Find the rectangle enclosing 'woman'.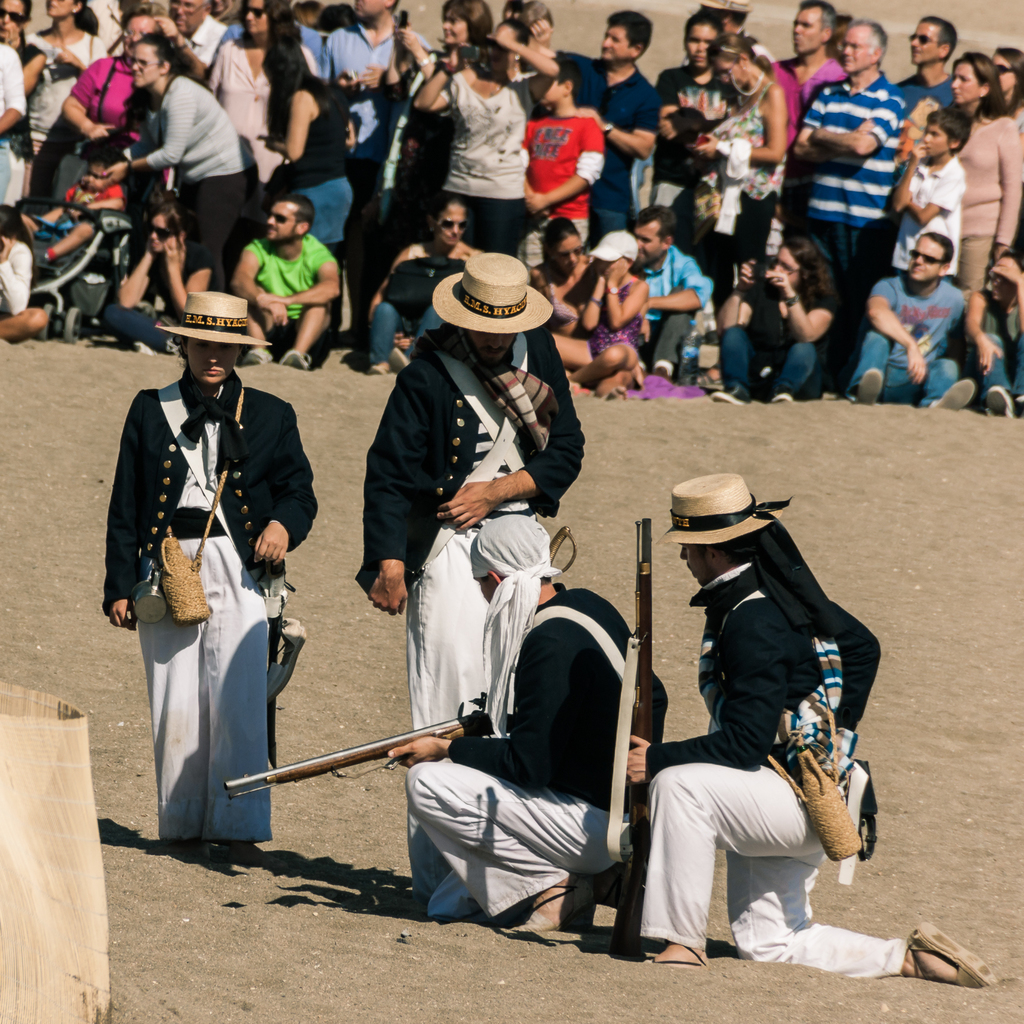
(108, 182, 225, 349).
